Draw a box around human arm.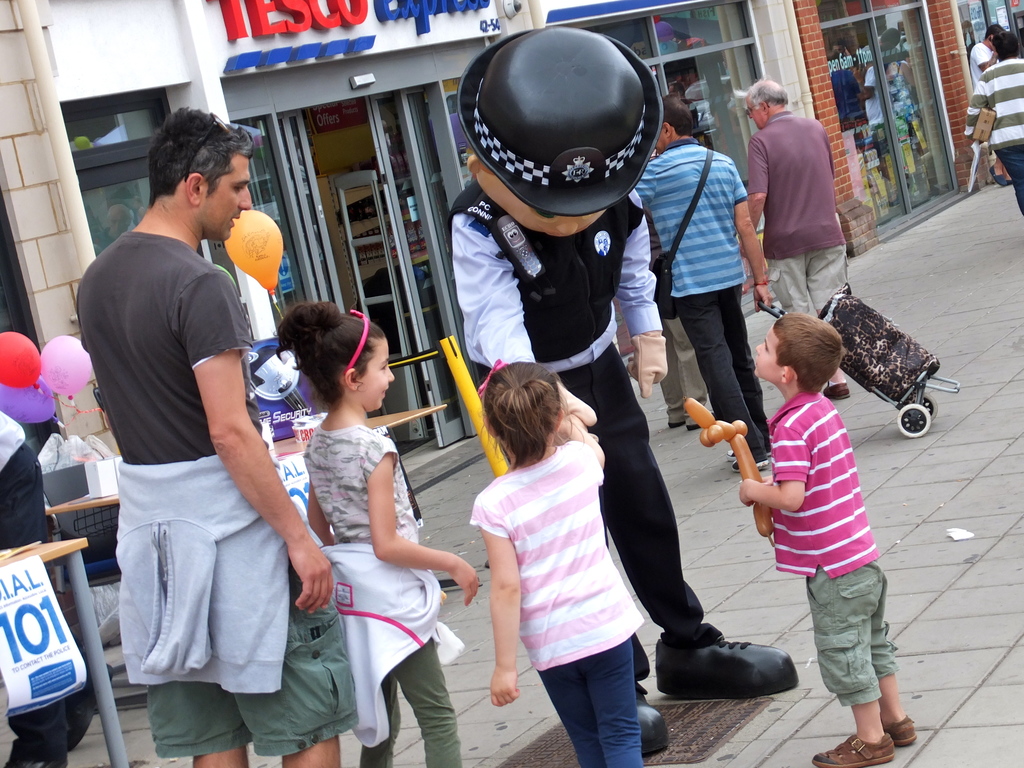
x1=558, y1=415, x2=605, y2=467.
